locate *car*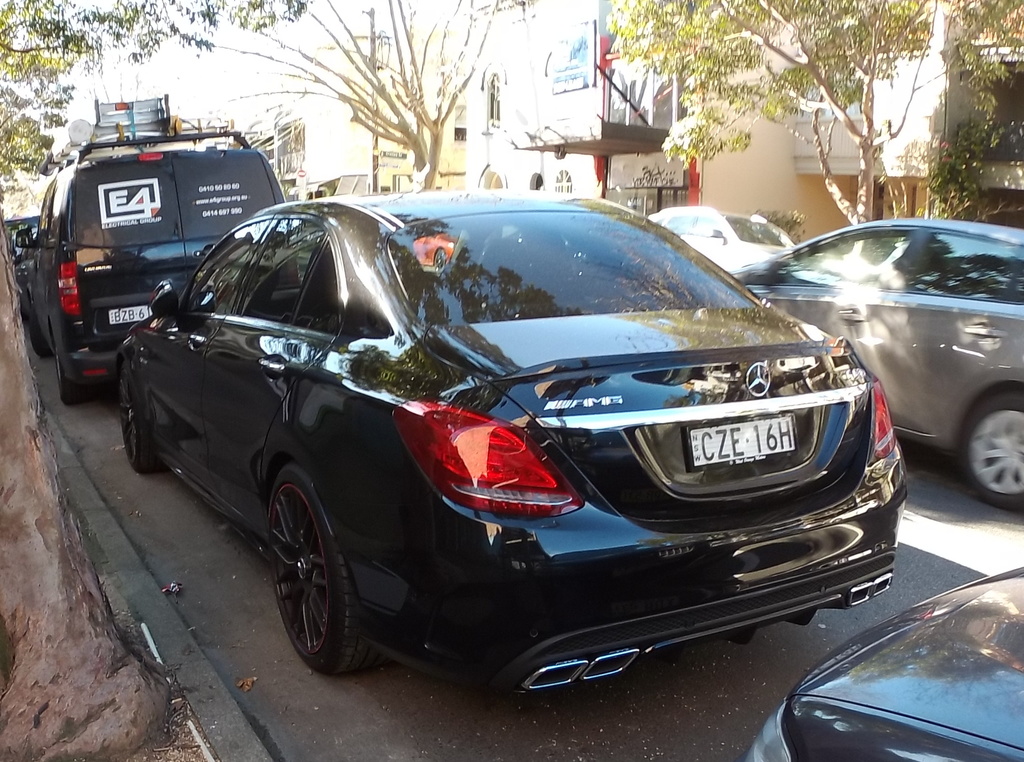
x1=731, y1=566, x2=1023, y2=761
